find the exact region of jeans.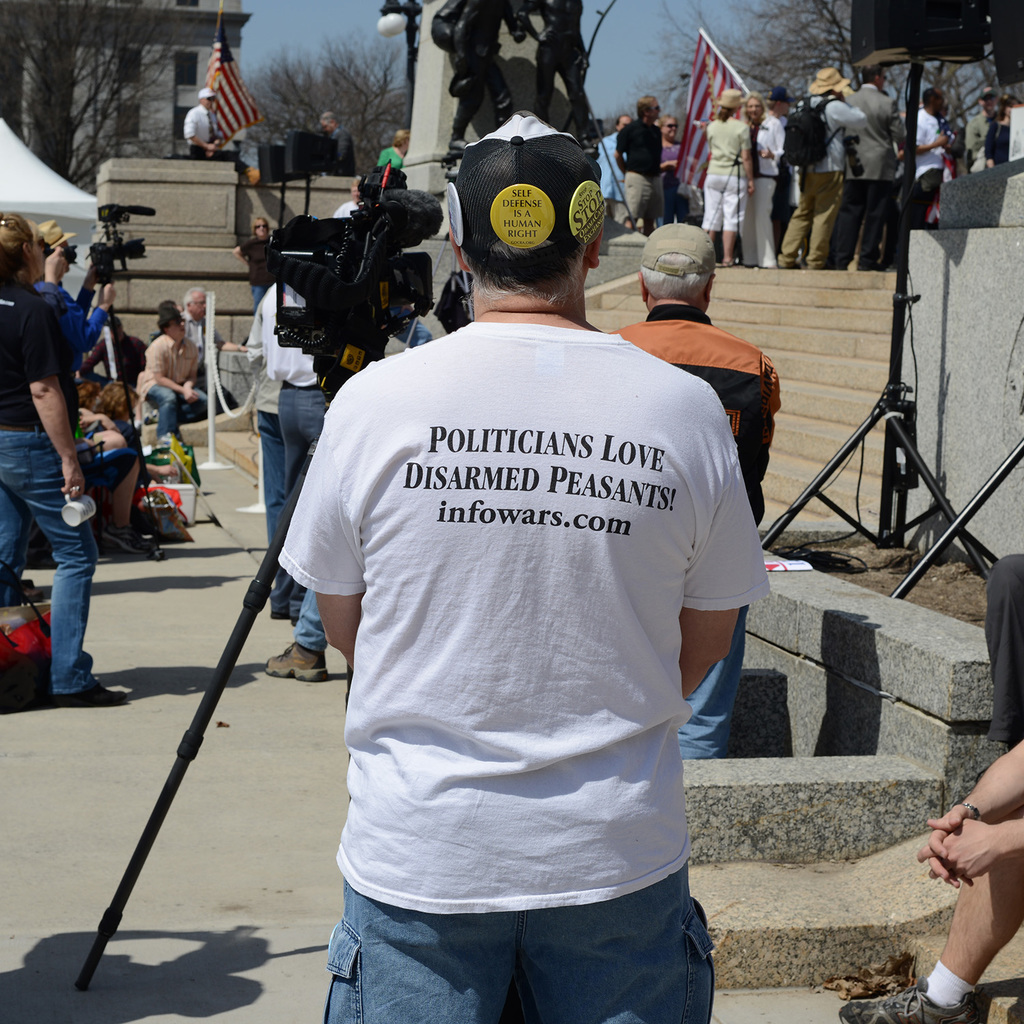
Exact region: detection(285, 378, 326, 473).
